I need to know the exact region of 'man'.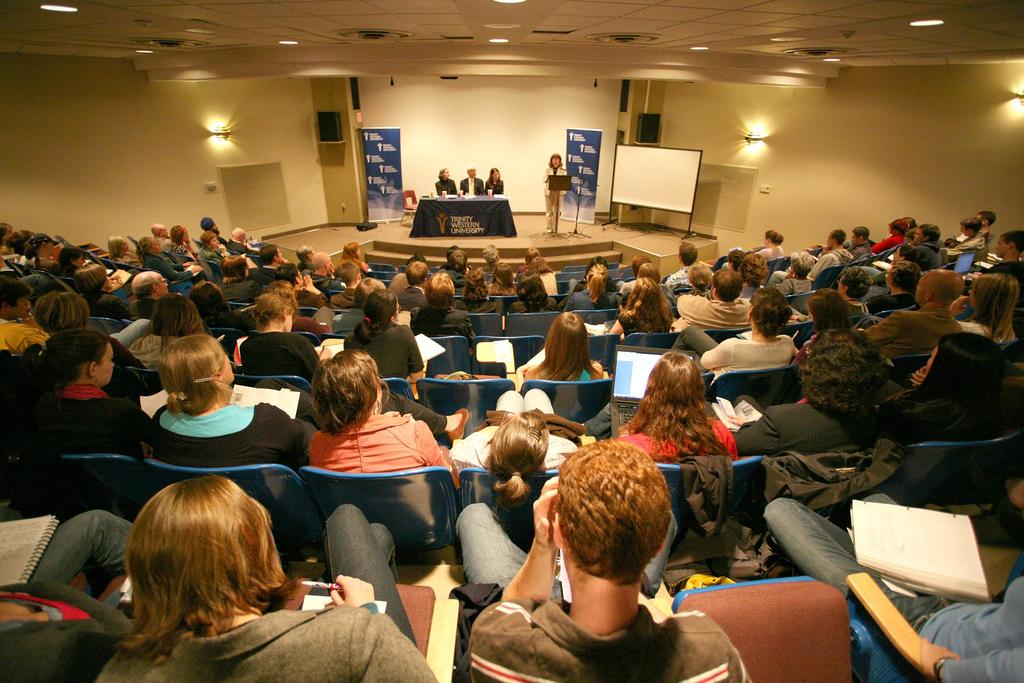
Region: locate(298, 244, 317, 272).
